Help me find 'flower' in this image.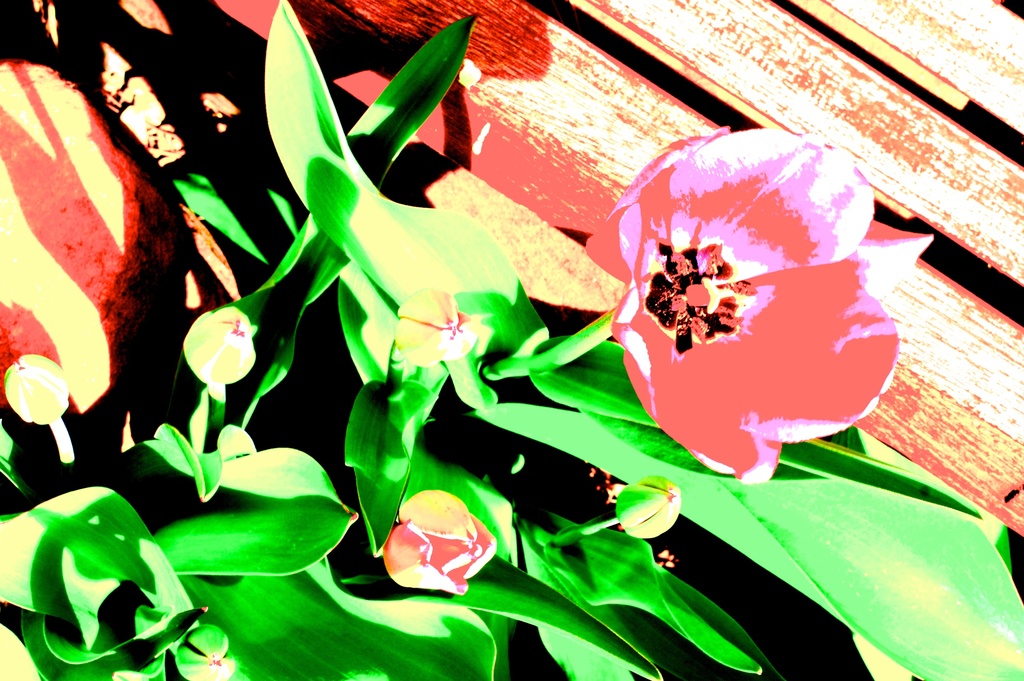
Found it: Rect(383, 487, 497, 600).
